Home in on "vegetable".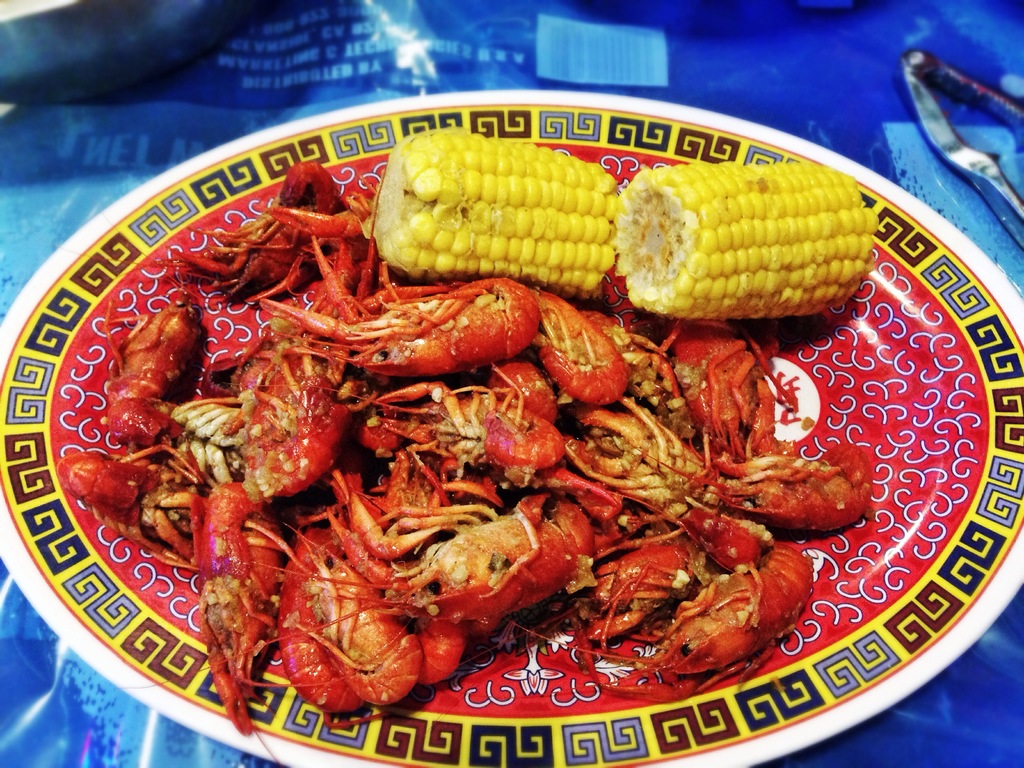
Homed in at (x1=598, y1=159, x2=833, y2=323).
